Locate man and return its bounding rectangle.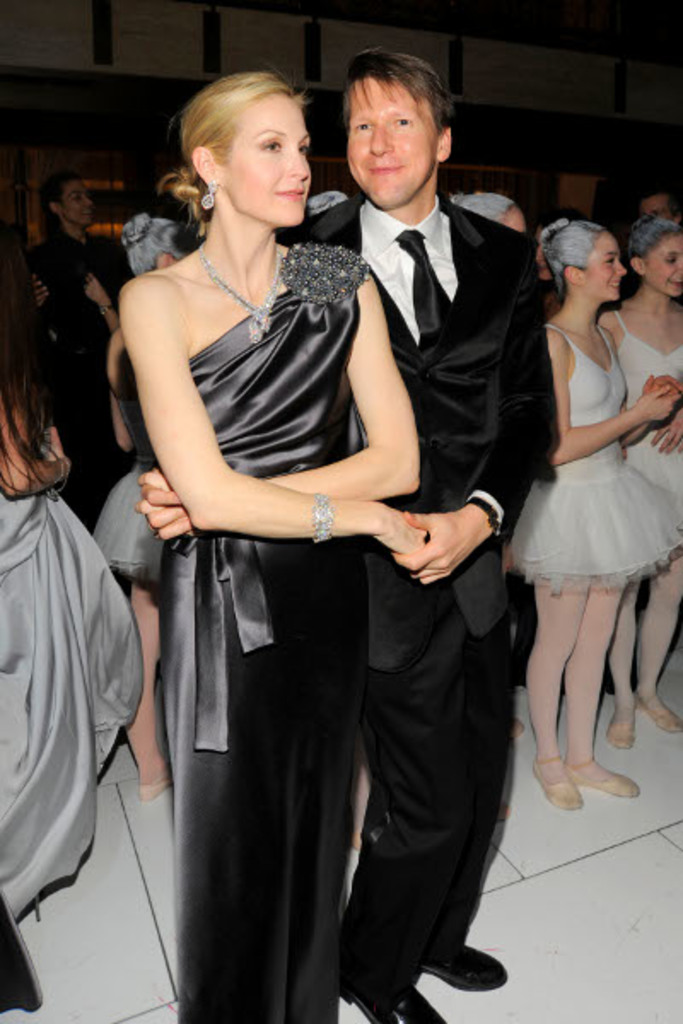
region(138, 53, 548, 1022).
